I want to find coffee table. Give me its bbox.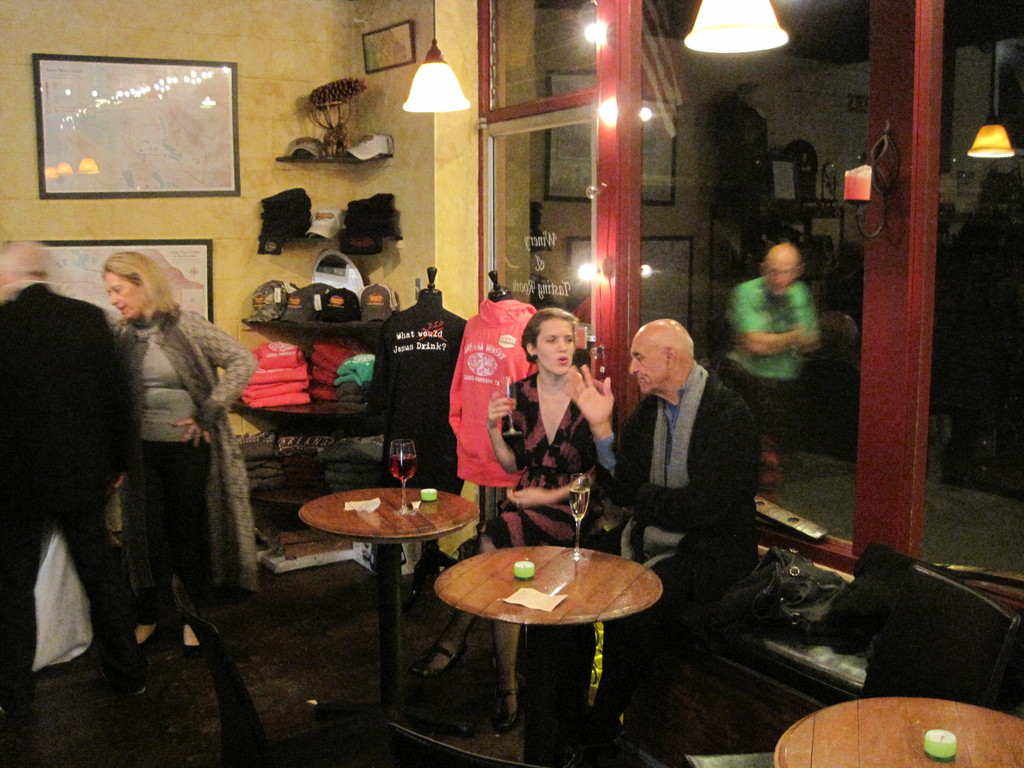
bbox(415, 527, 669, 733).
